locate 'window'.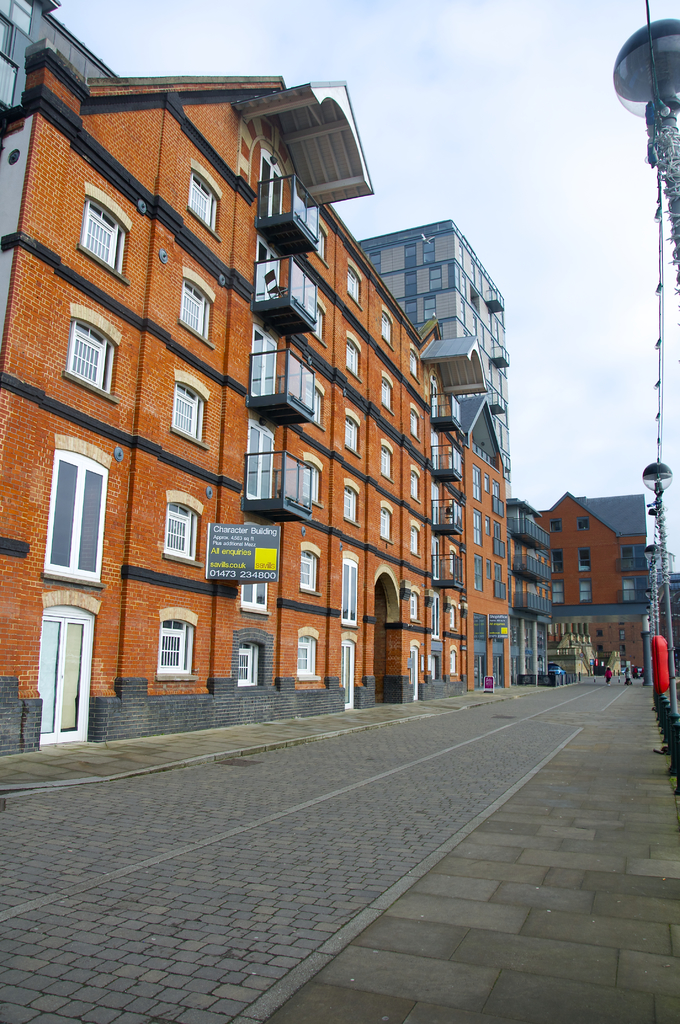
Bounding box: l=314, t=207, r=337, b=269.
